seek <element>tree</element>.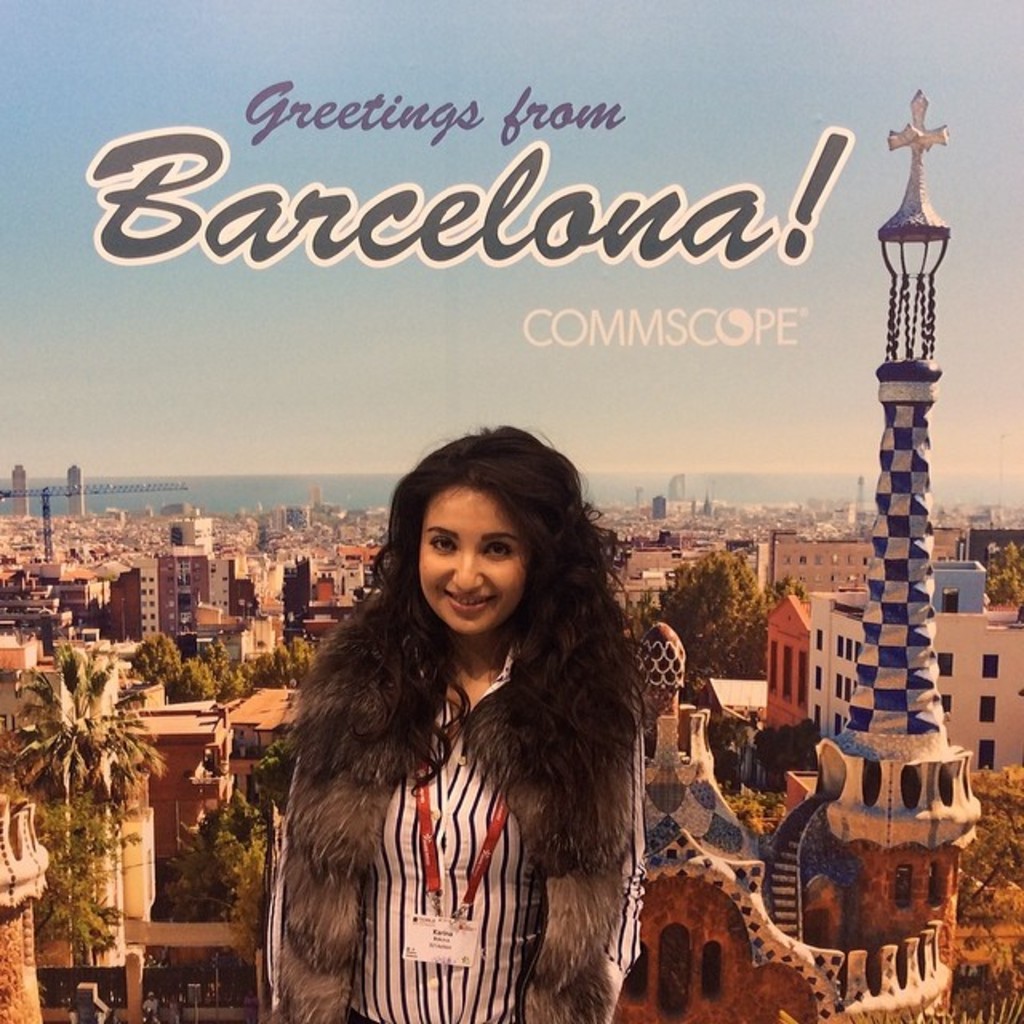
Rect(986, 539, 1022, 598).
